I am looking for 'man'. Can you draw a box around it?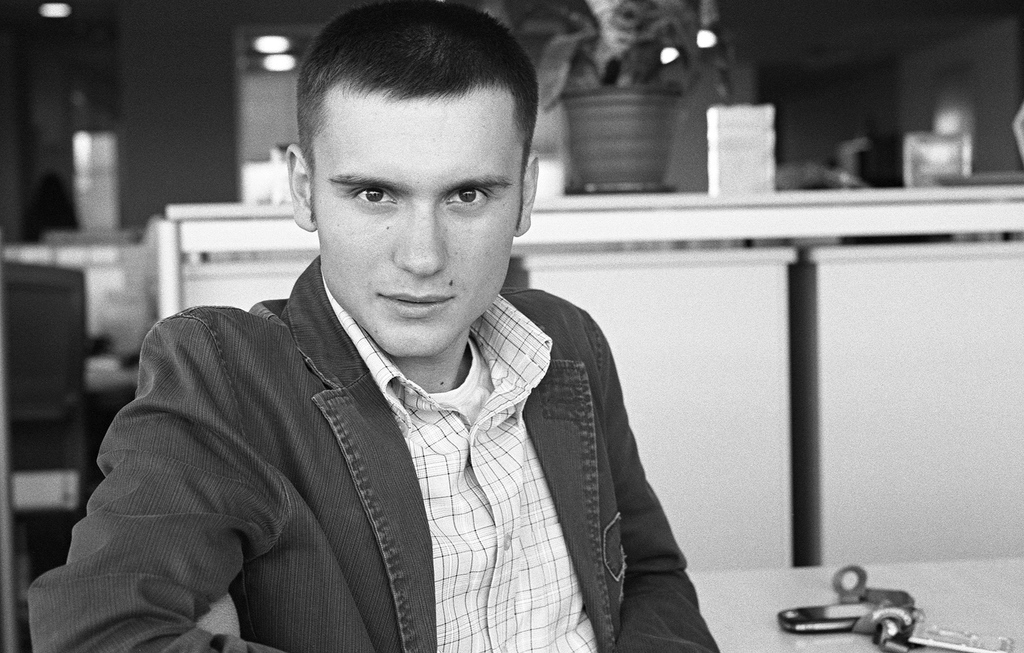
Sure, the bounding box is [63,37,742,628].
